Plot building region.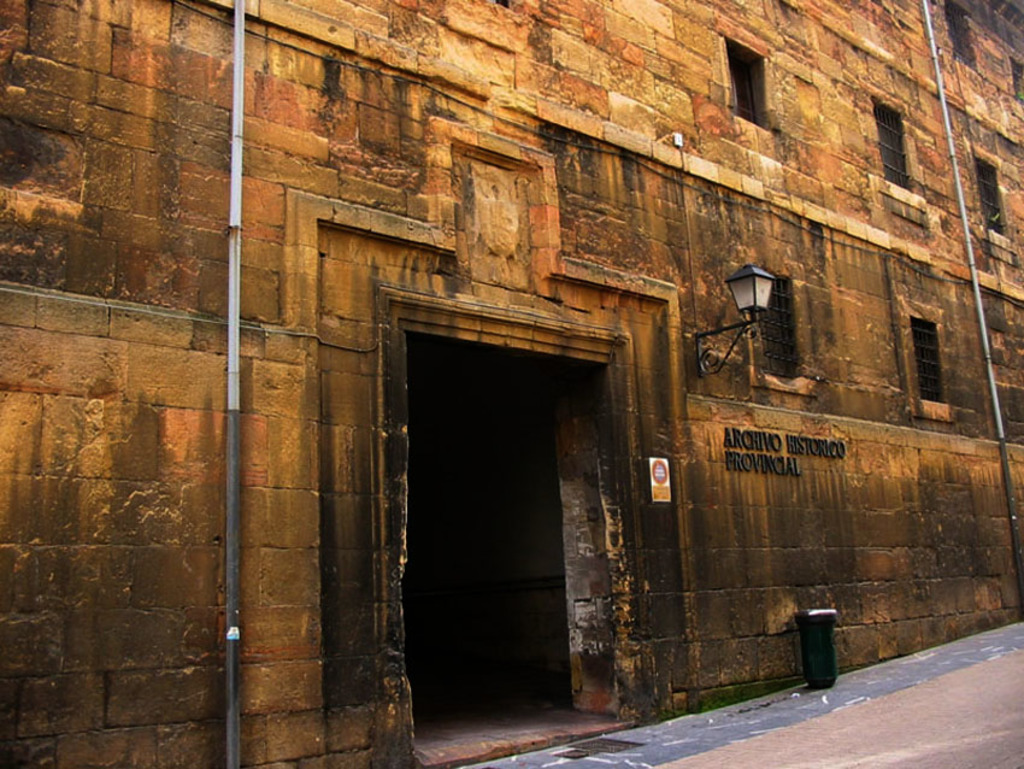
Plotted at box(0, 0, 1023, 768).
